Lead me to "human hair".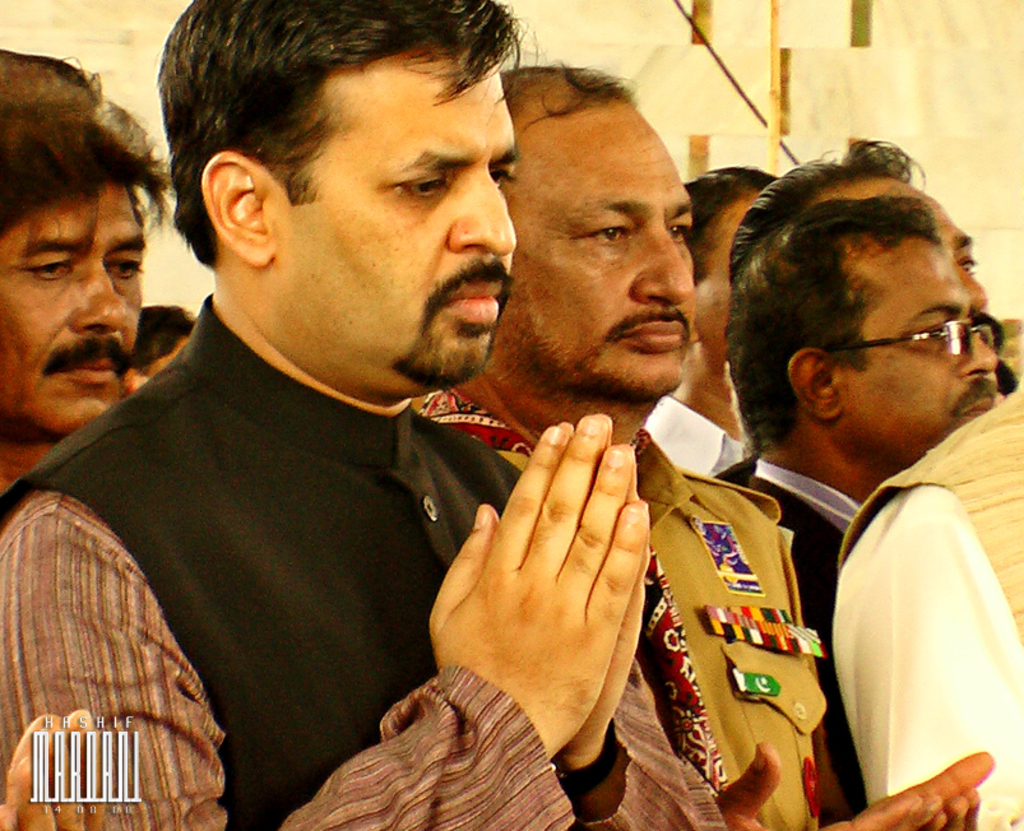
Lead to BBox(496, 70, 636, 138).
